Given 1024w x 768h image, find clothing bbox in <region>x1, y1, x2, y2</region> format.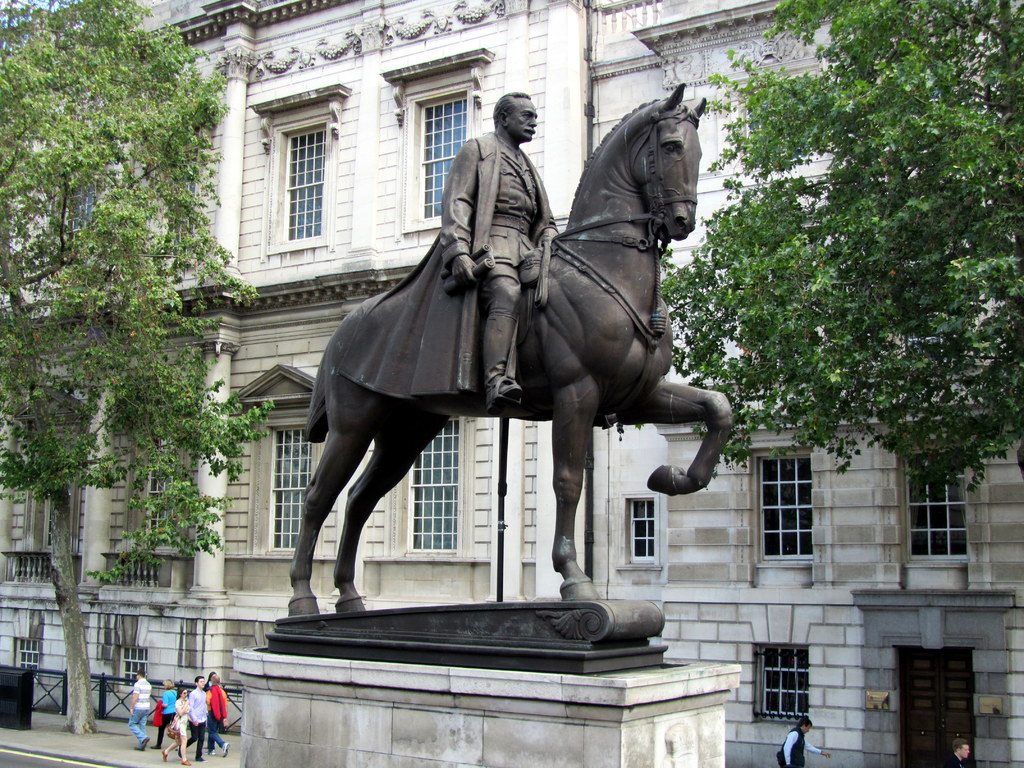
<region>780, 732, 819, 767</region>.
